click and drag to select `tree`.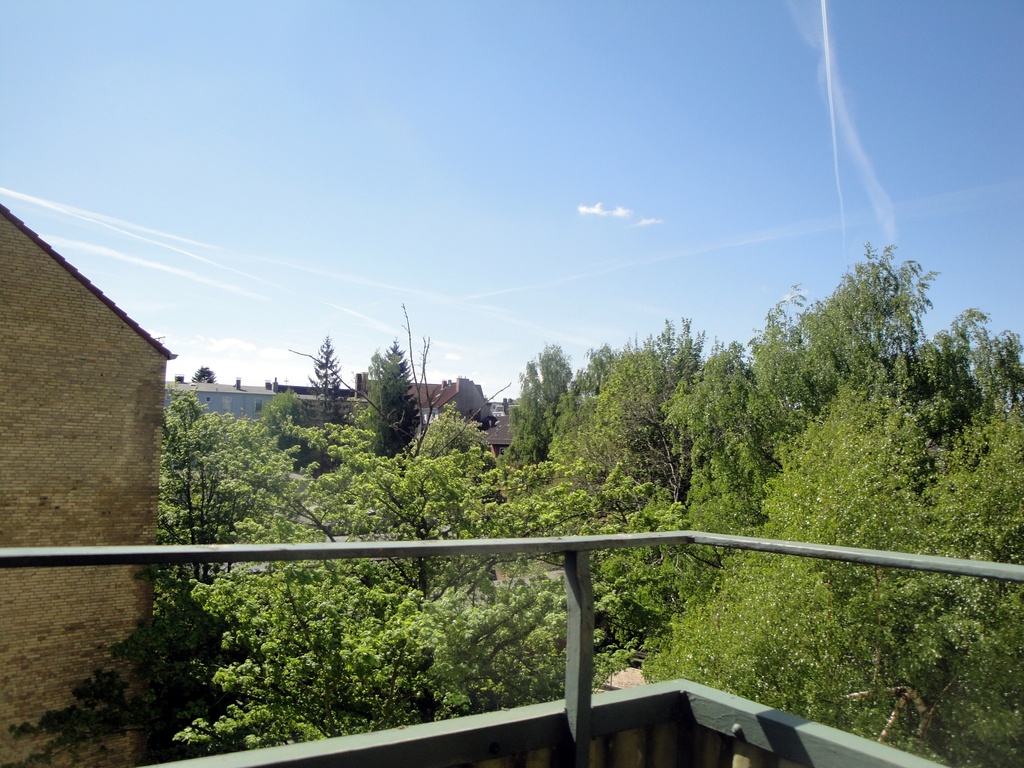
Selection: bbox=(494, 342, 578, 454).
